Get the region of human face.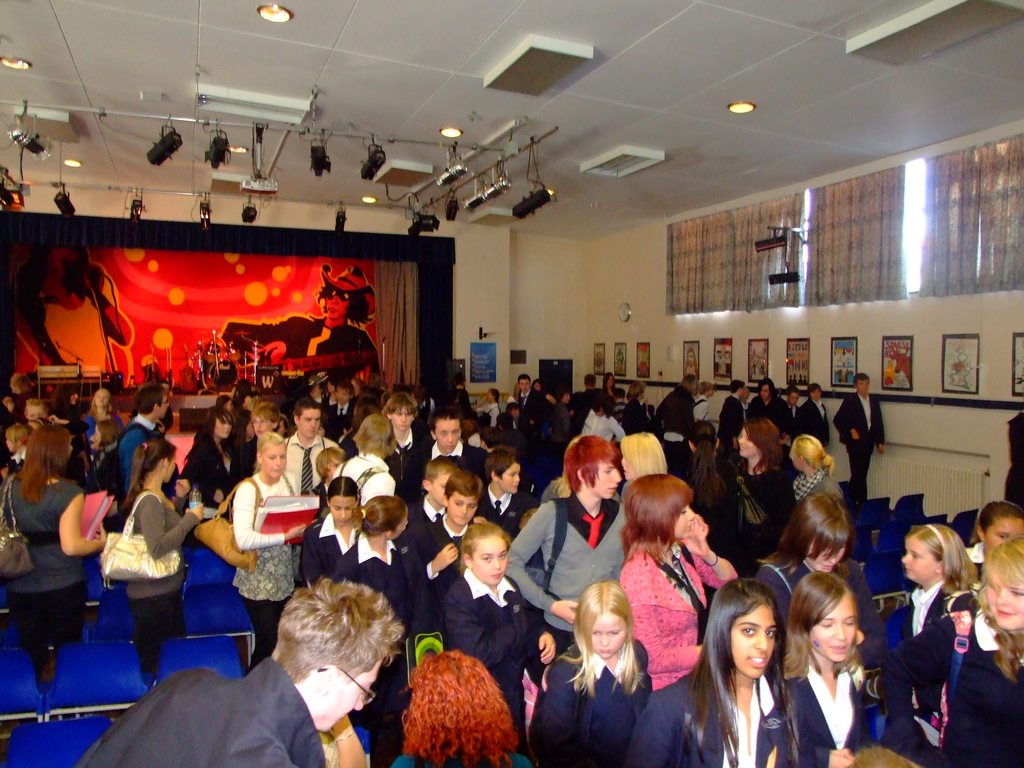
bbox=(256, 439, 283, 475).
